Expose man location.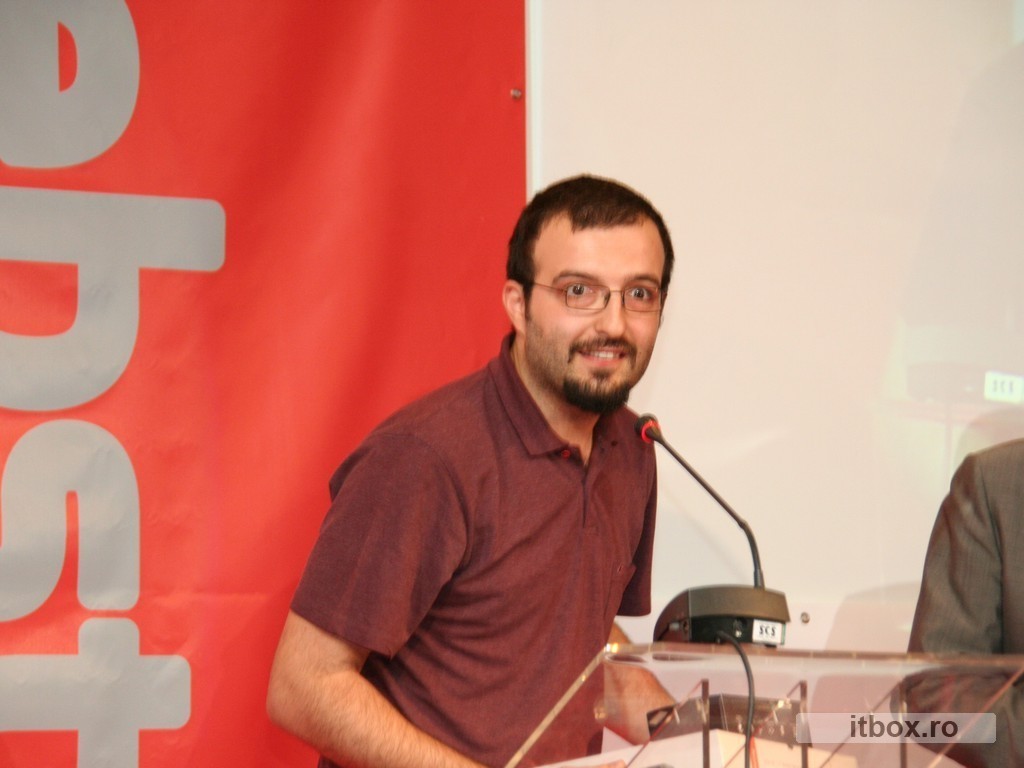
Exposed at 906 435 1023 767.
